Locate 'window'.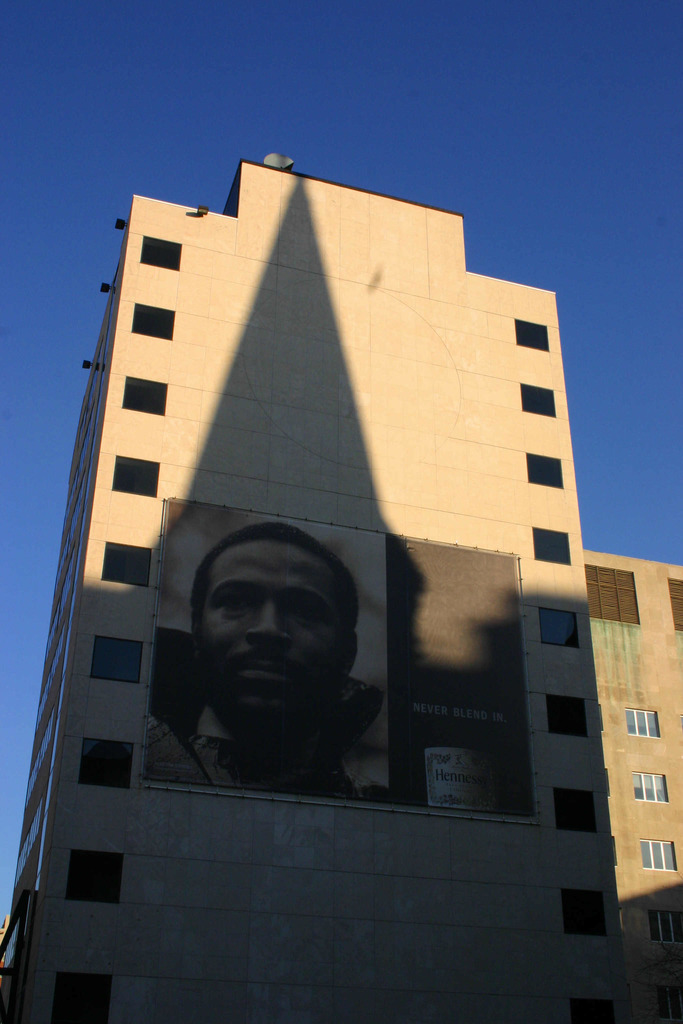
Bounding box: bbox=[83, 627, 144, 689].
